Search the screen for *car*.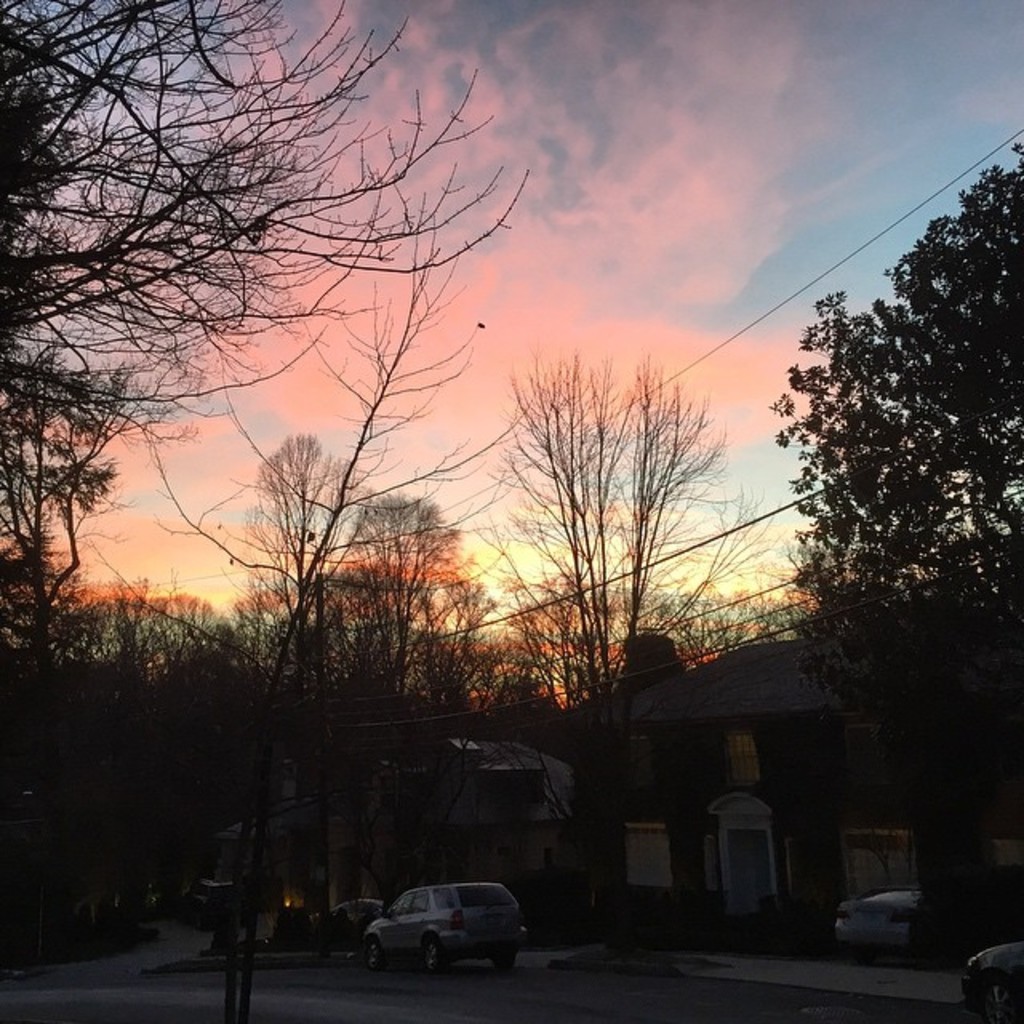
Found at {"left": 949, "top": 947, "right": 1022, "bottom": 1022}.
